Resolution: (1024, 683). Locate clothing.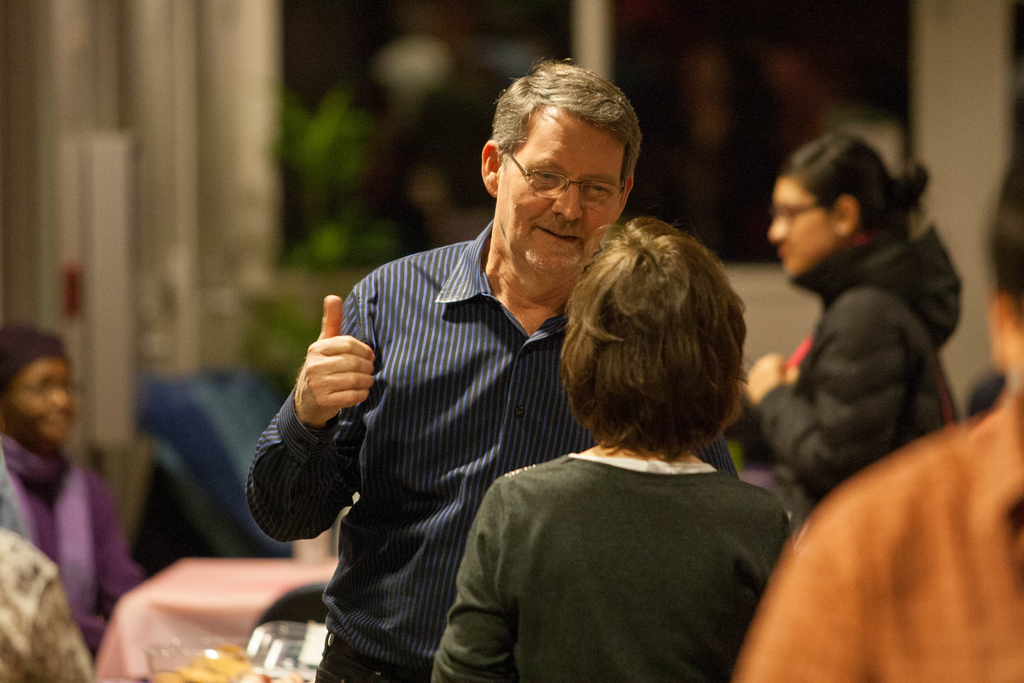
left=0, top=518, right=100, bottom=682.
